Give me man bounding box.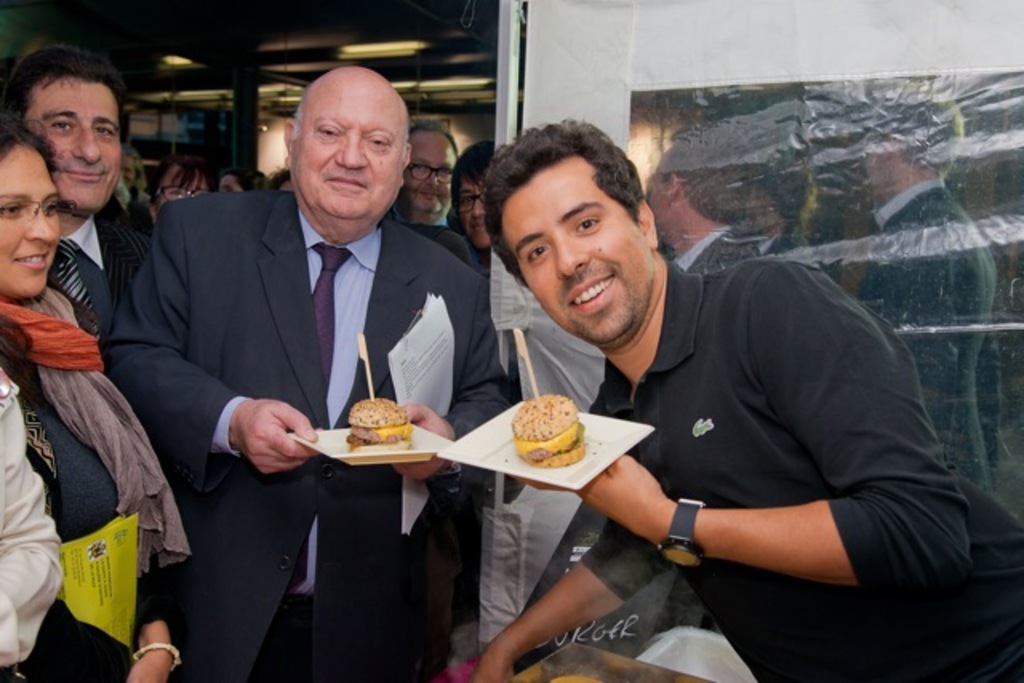
0 50 147 341.
